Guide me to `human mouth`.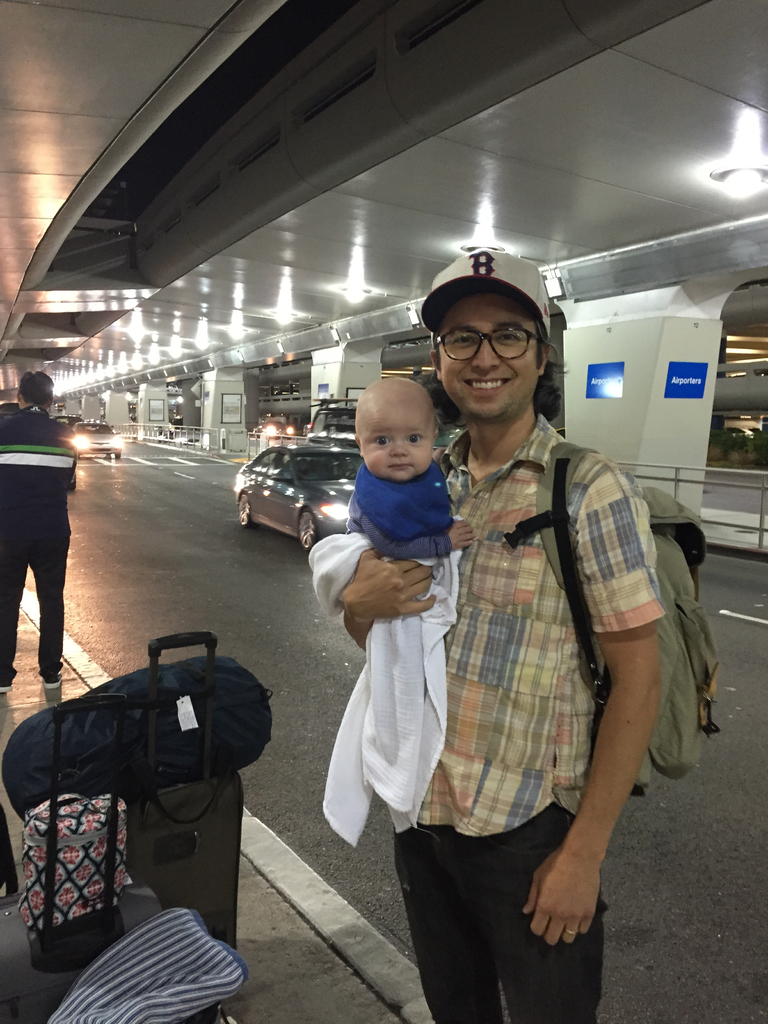
Guidance: detection(462, 378, 511, 390).
